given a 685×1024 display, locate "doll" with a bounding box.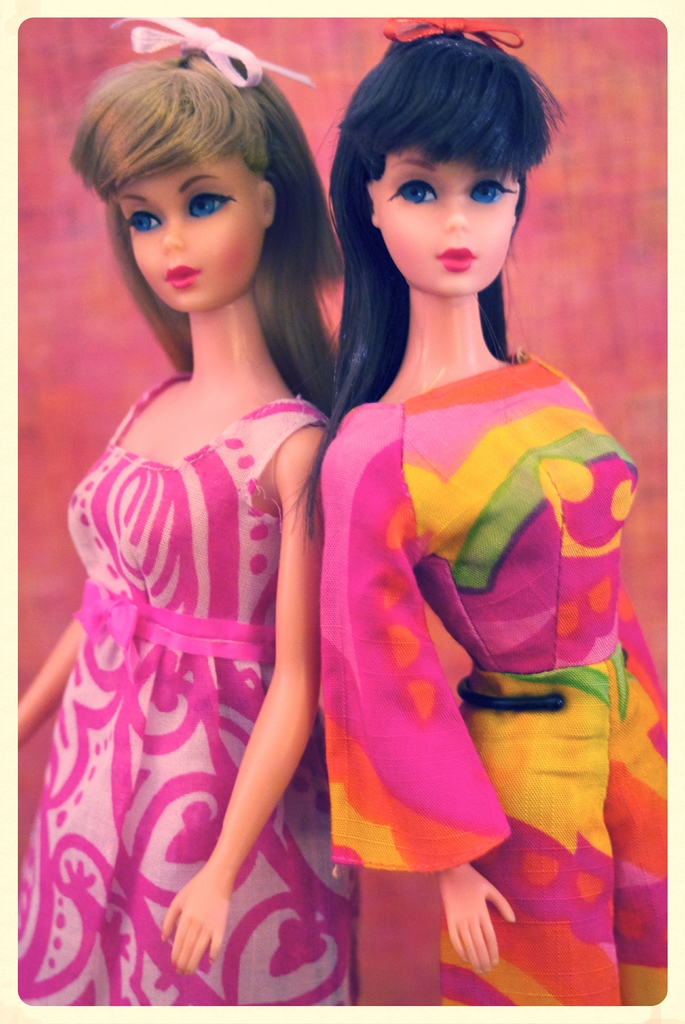
Located: box(36, 8, 349, 1023).
